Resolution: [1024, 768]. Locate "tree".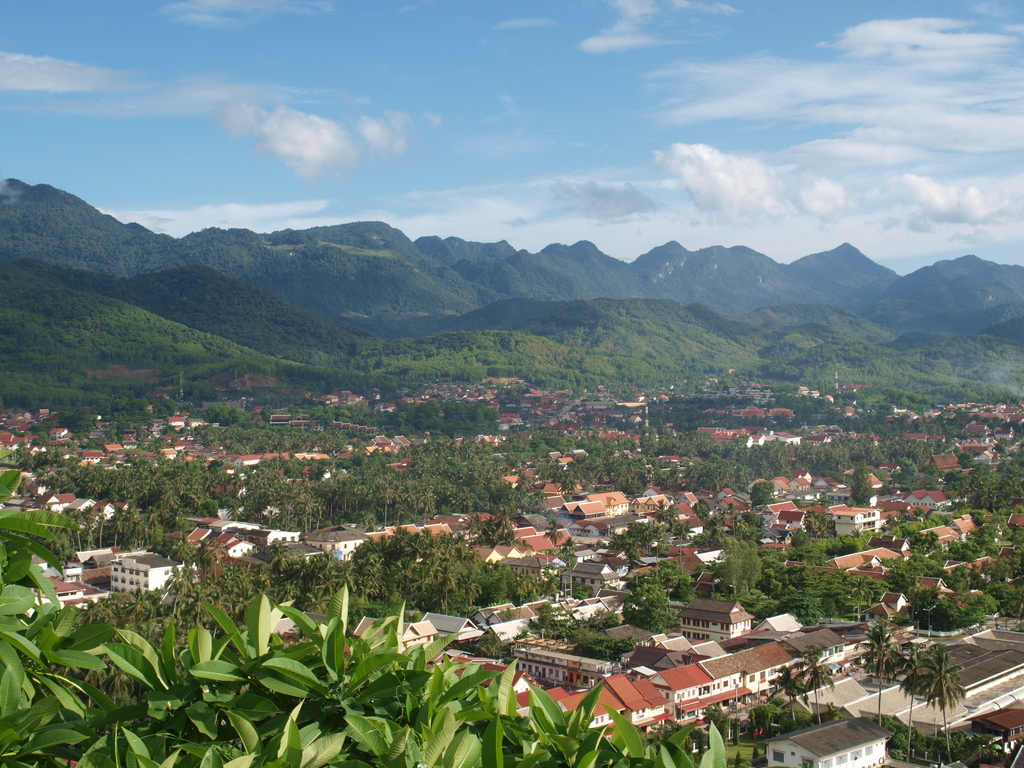
left=853, top=621, right=904, bottom=725.
